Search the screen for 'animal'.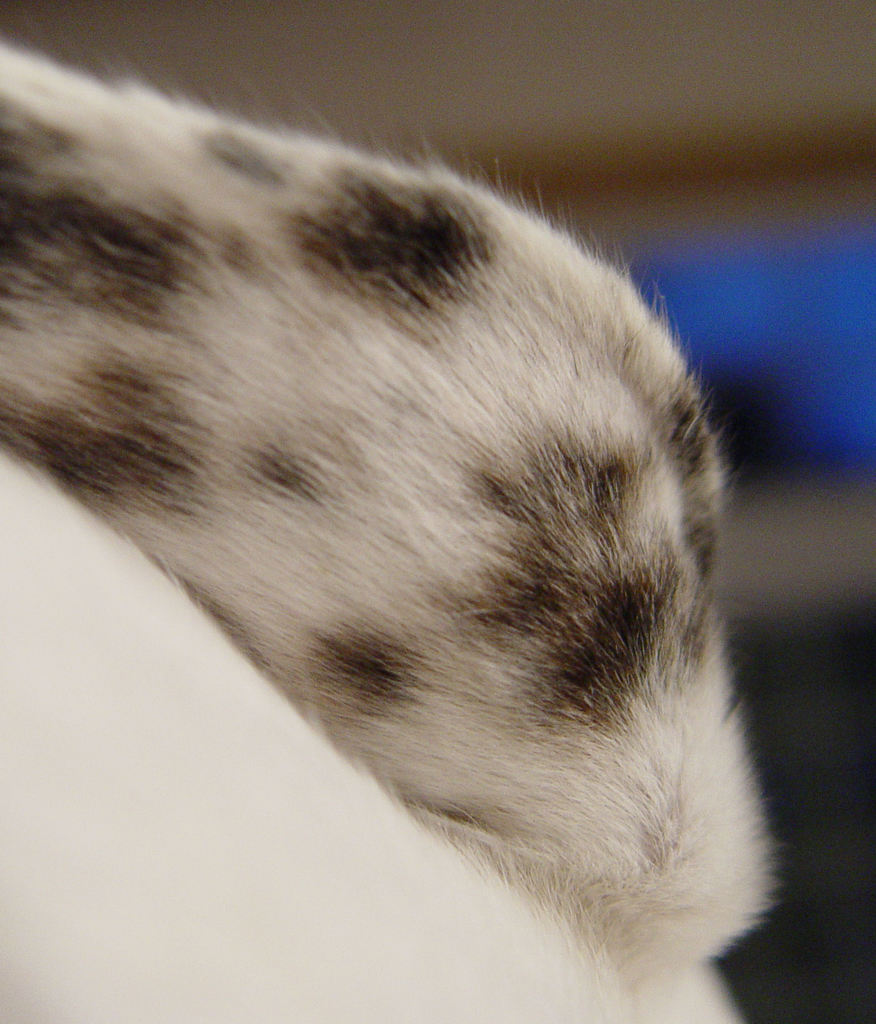
Found at bbox(0, 34, 779, 1018).
